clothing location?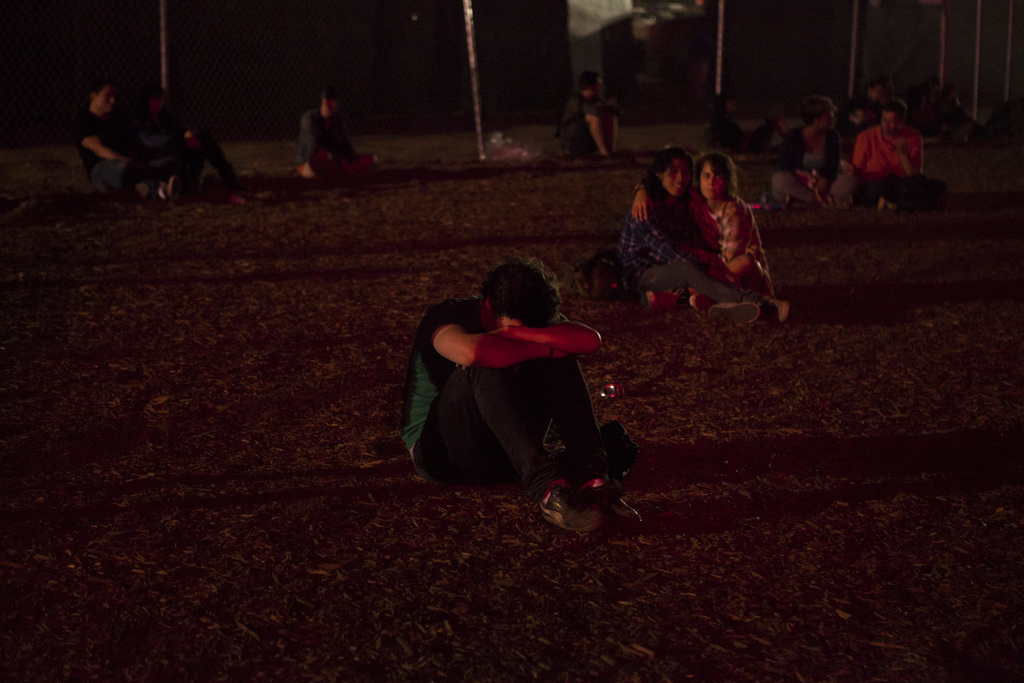
x1=557, y1=90, x2=614, y2=156
